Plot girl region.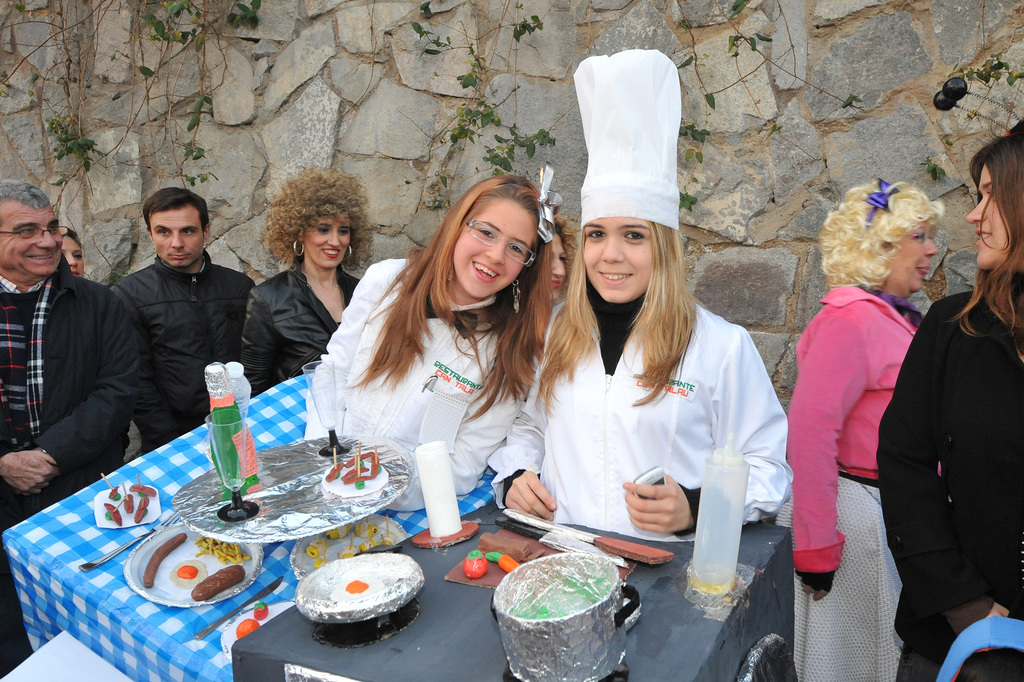
Plotted at (left=304, top=175, right=532, bottom=501).
